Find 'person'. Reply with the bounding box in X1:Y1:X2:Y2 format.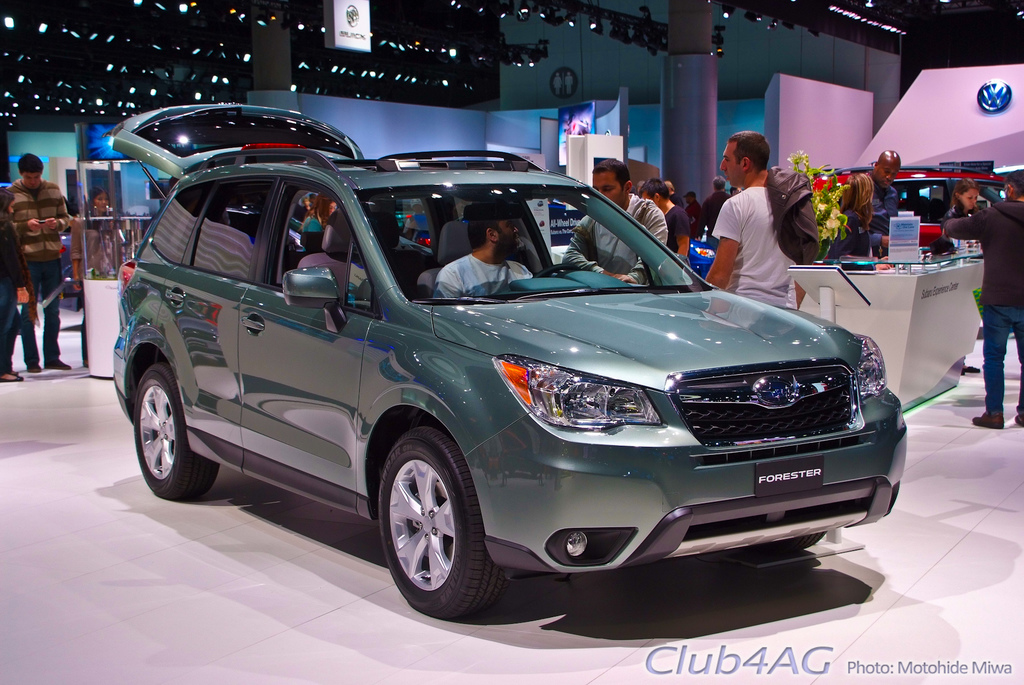
0:188:35:383.
